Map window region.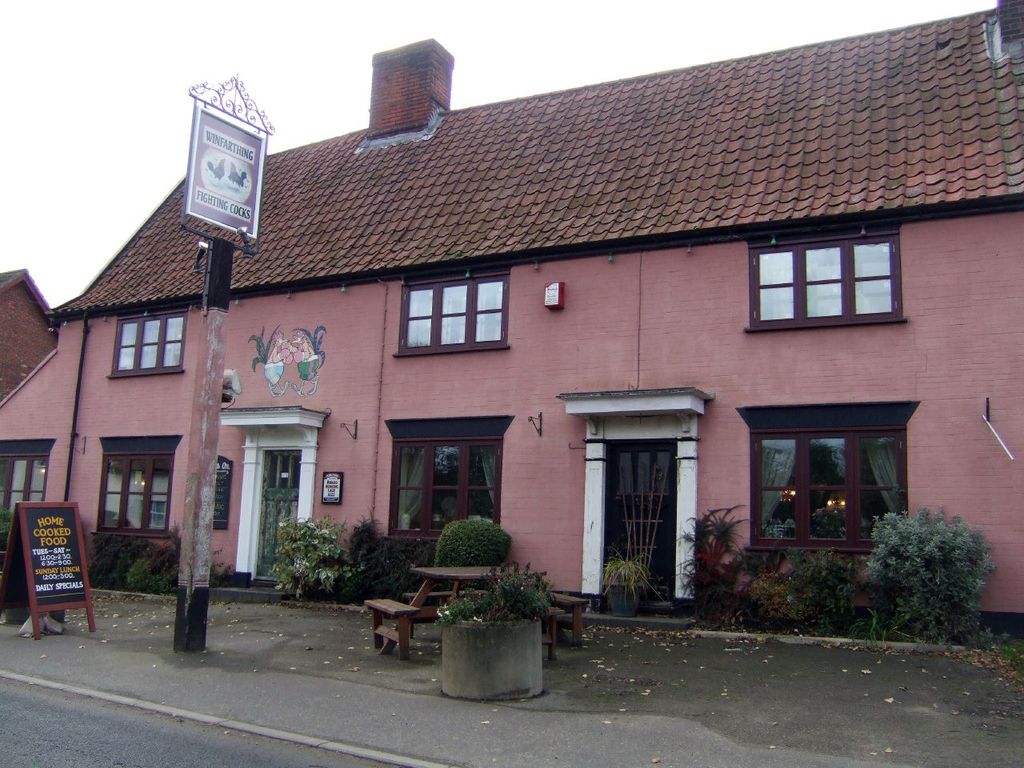
Mapped to Rect(99, 306, 191, 374).
